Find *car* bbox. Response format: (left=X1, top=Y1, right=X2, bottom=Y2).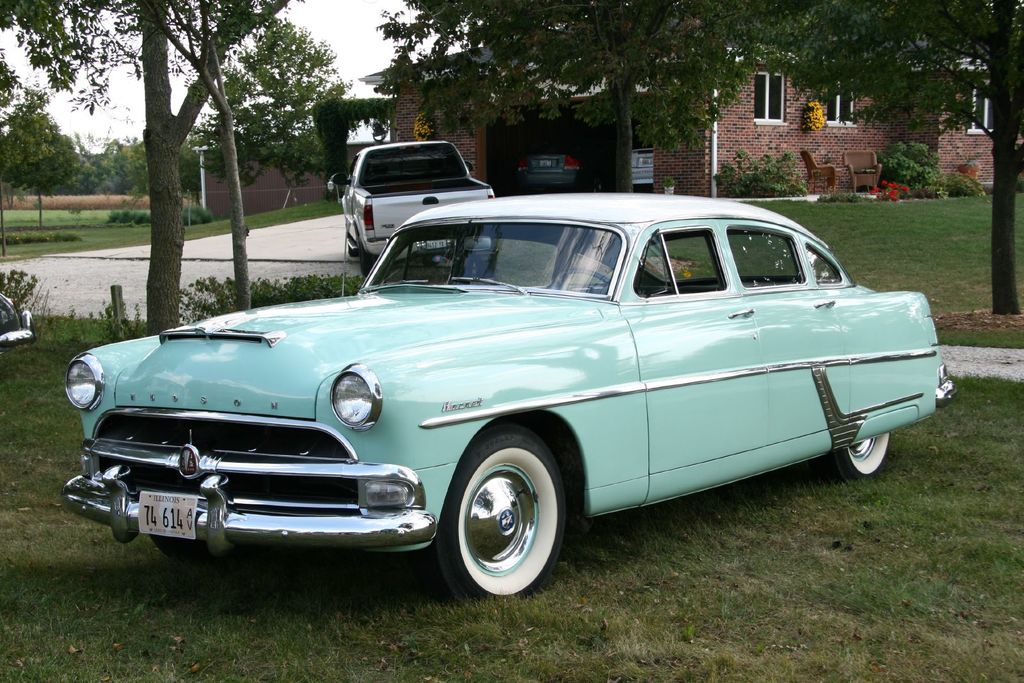
(left=330, top=136, right=499, bottom=266).
